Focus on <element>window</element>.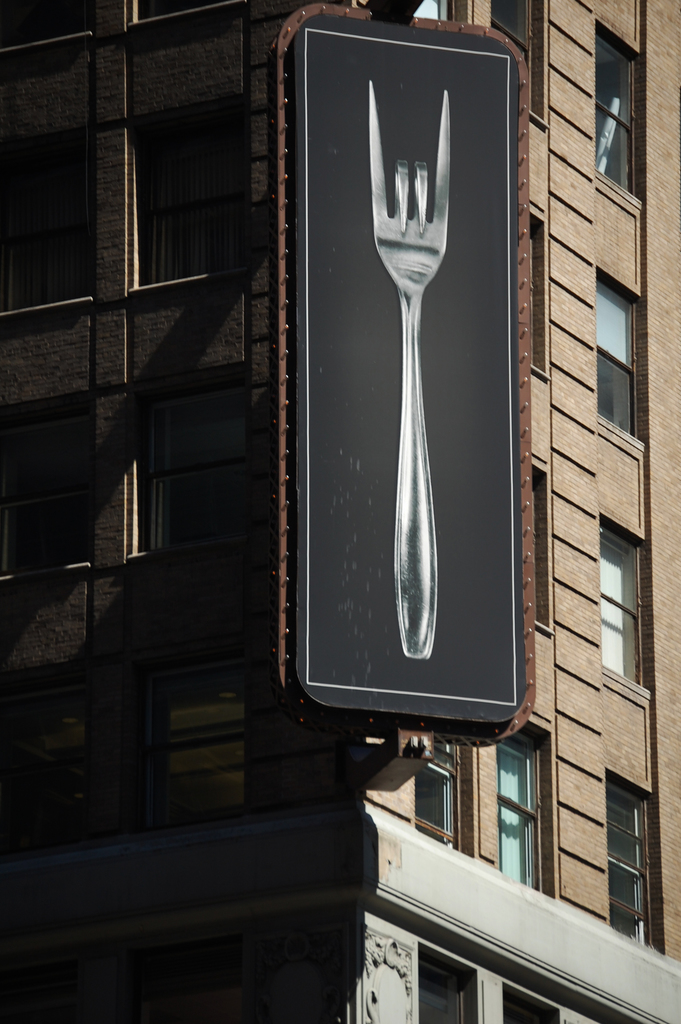
Focused at bbox=[593, 264, 644, 463].
